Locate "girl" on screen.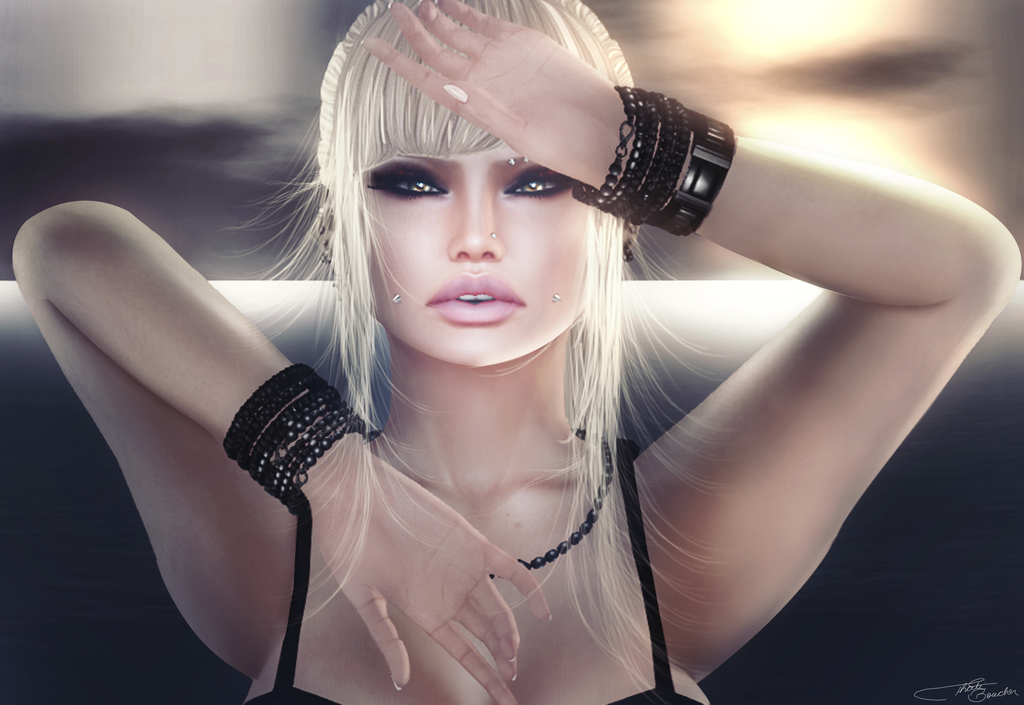
On screen at 13 0 1022 704.
